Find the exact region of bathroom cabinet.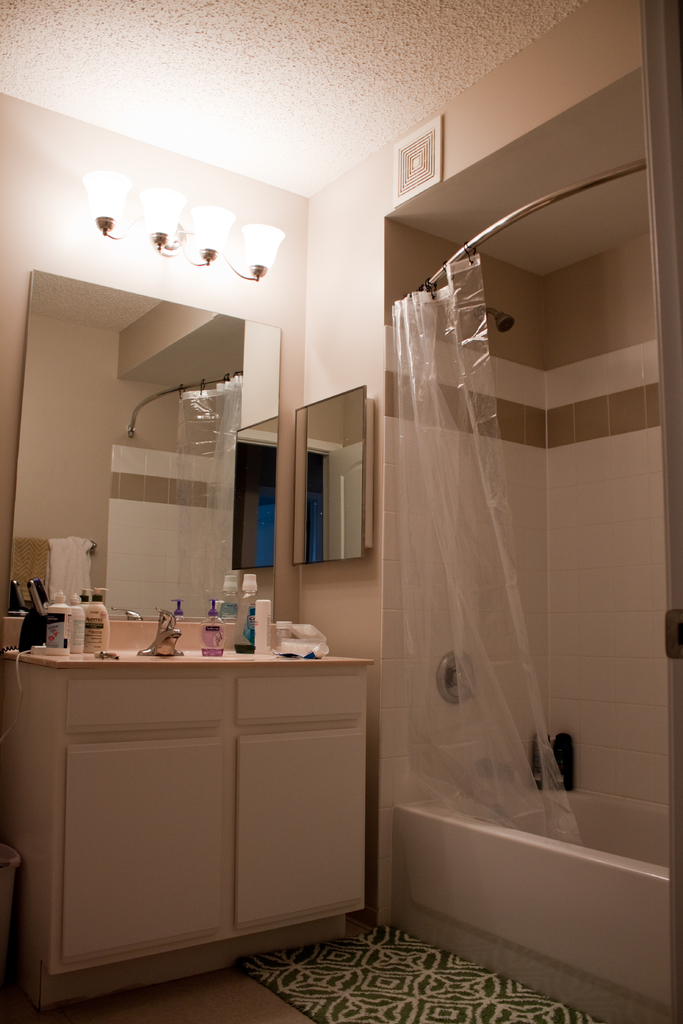
Exact region: (left=7, top=632, right=388, bottom=1023).
